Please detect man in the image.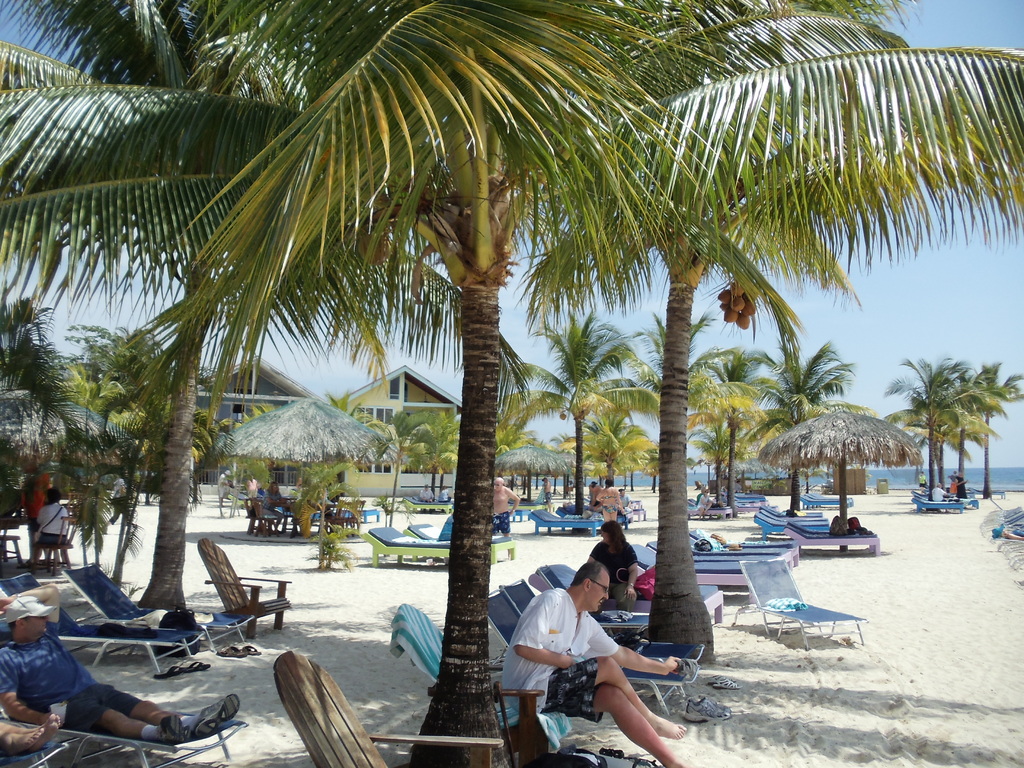
[0,712,60,760].
